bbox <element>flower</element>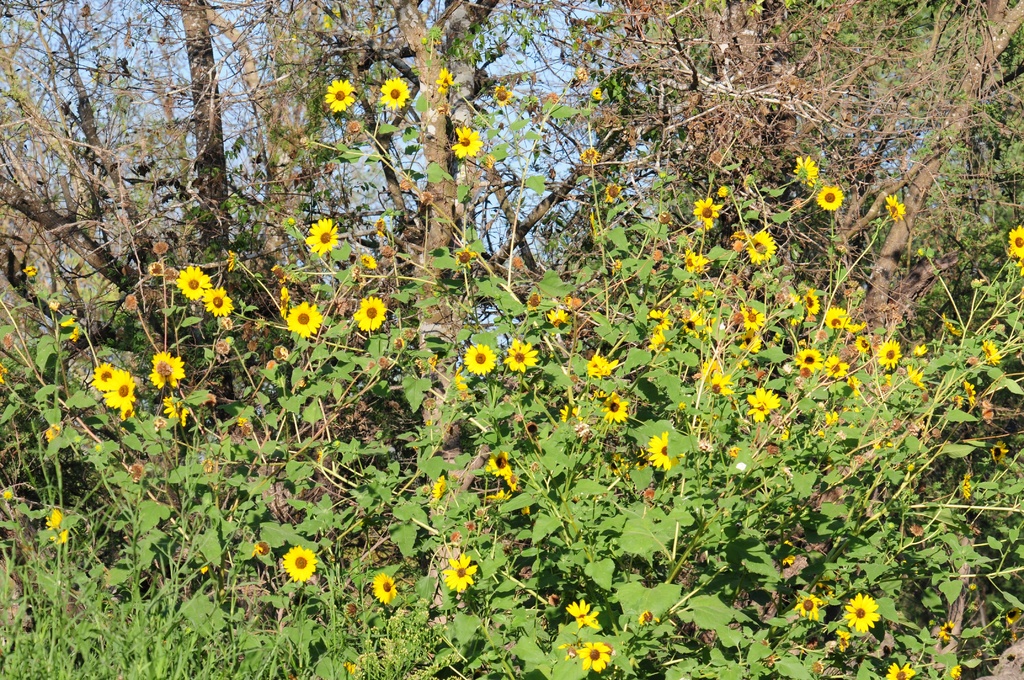
[434, 70, 448, 94]
